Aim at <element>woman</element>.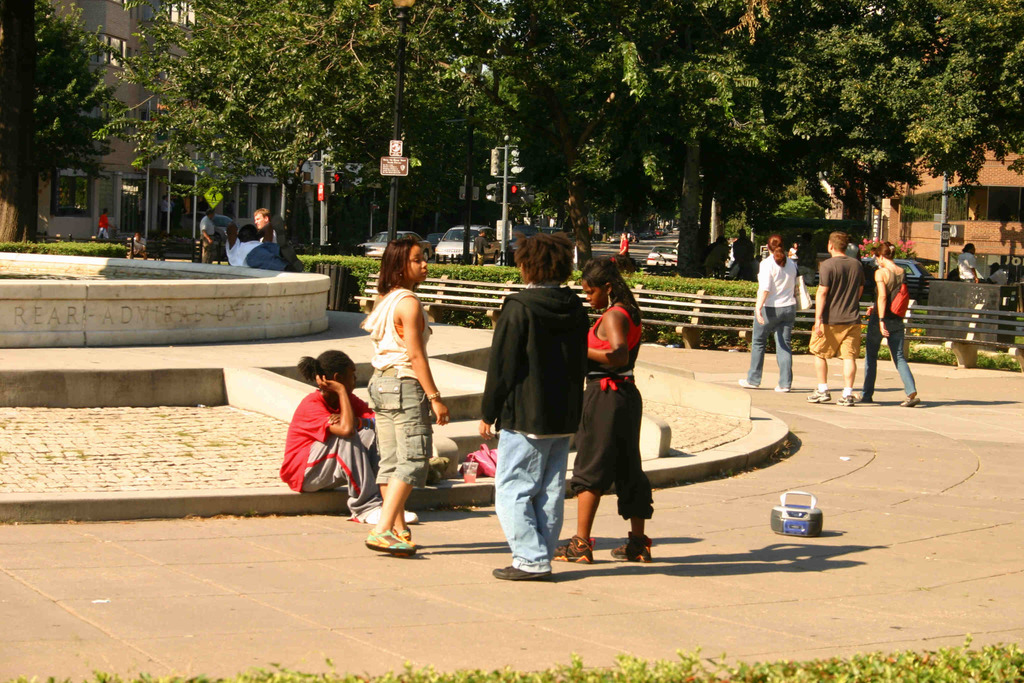
Aimed at <region>577, 258, 660, 564</region>.
